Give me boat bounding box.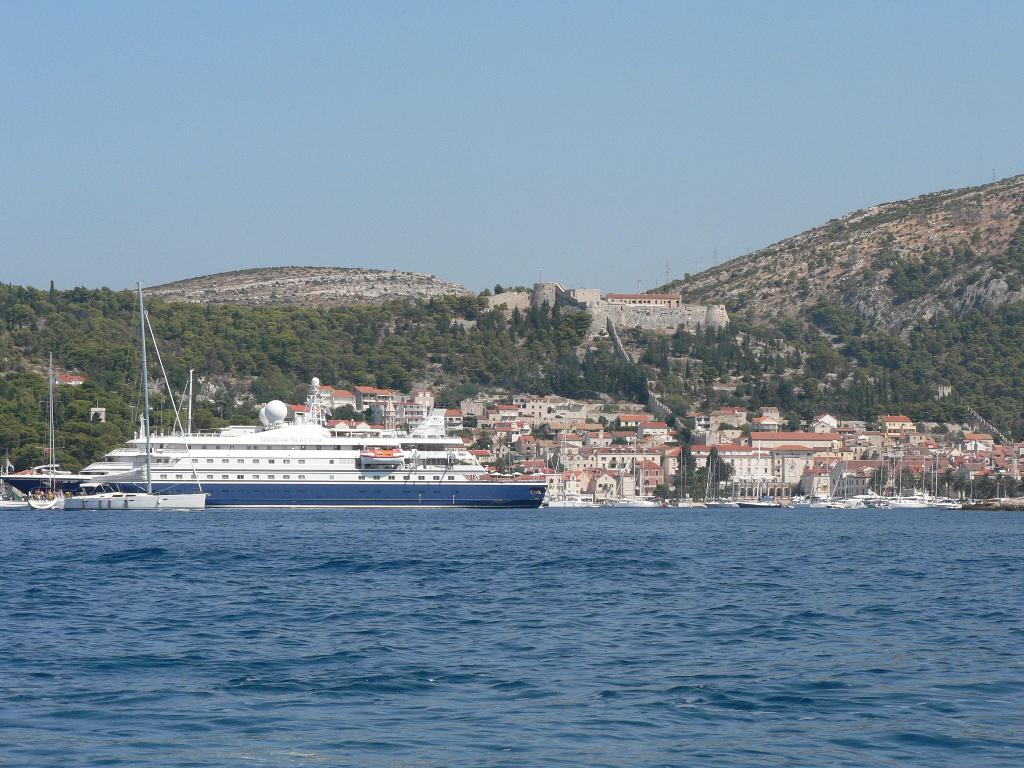
(x1=829, y1=451, x2=881, y2=513).
